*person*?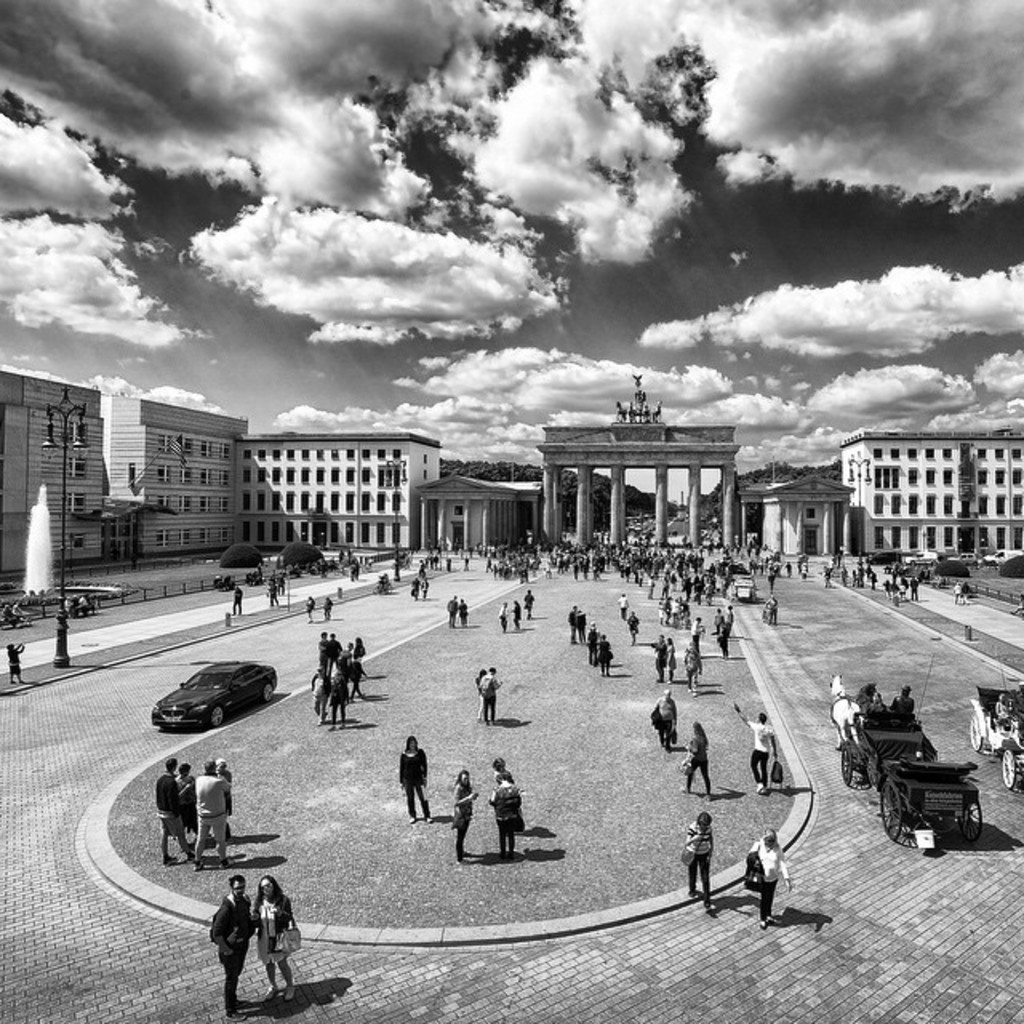
rect(475, 664, 486, 720)
